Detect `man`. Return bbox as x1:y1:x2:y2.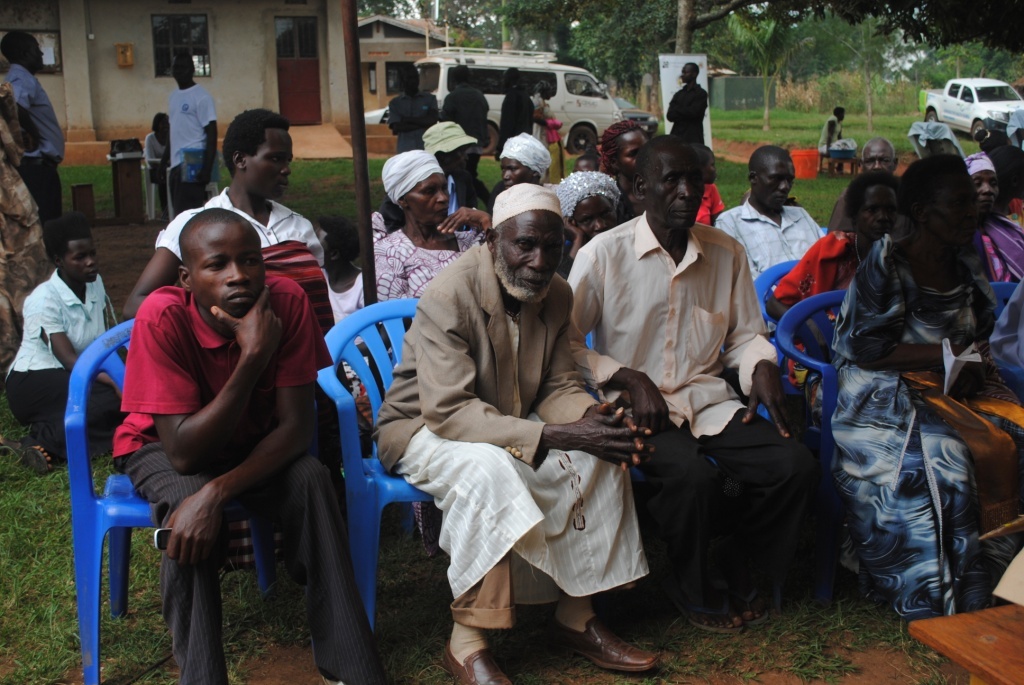
107:207:401:684.
